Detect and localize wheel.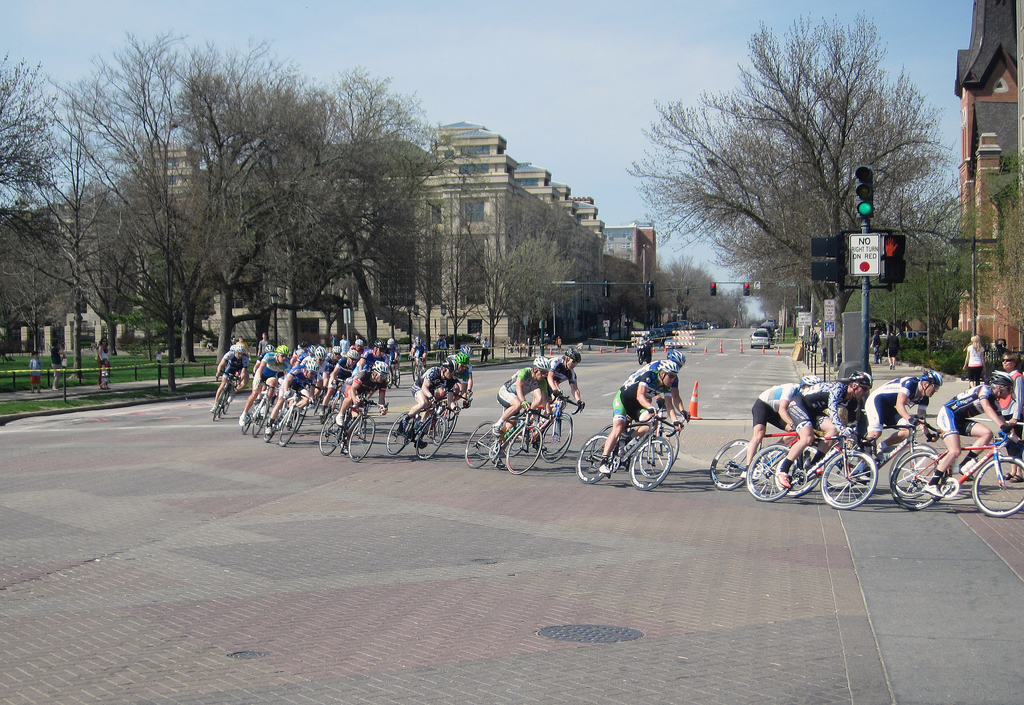
Localized at <bbox>890, 444, 938, 497</bbox>.
